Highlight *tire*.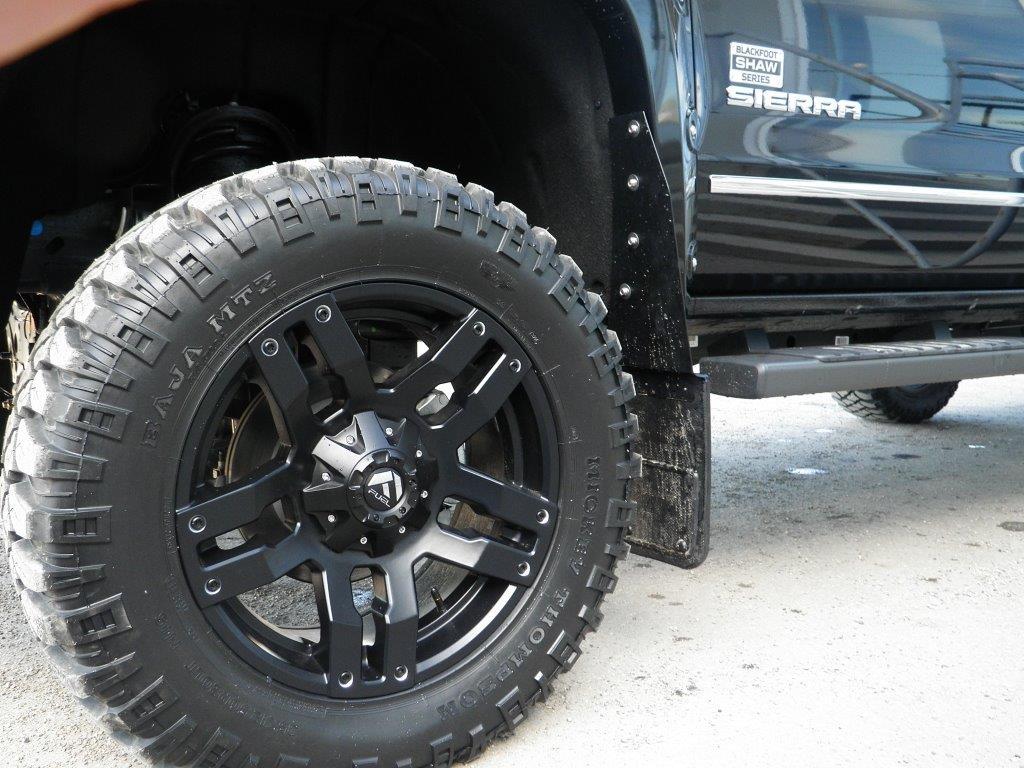
Highlighted region: select_region(835, 377, 962, 427).
